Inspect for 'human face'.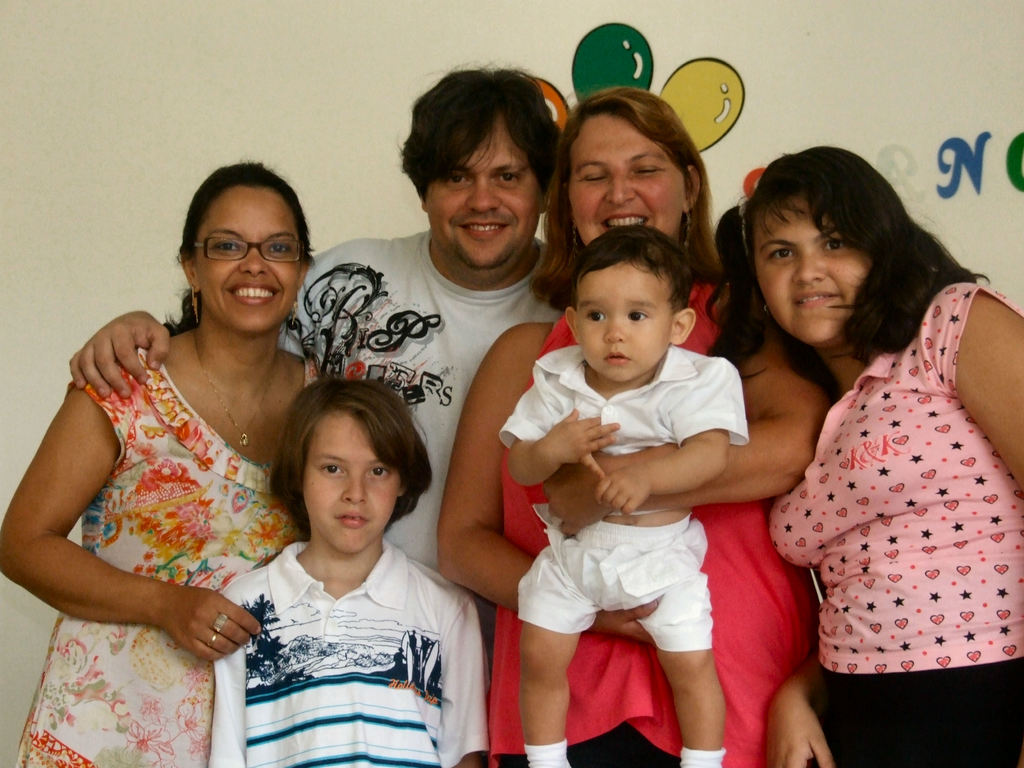
Inspection: l=569, t=111, r=683, b=246.
